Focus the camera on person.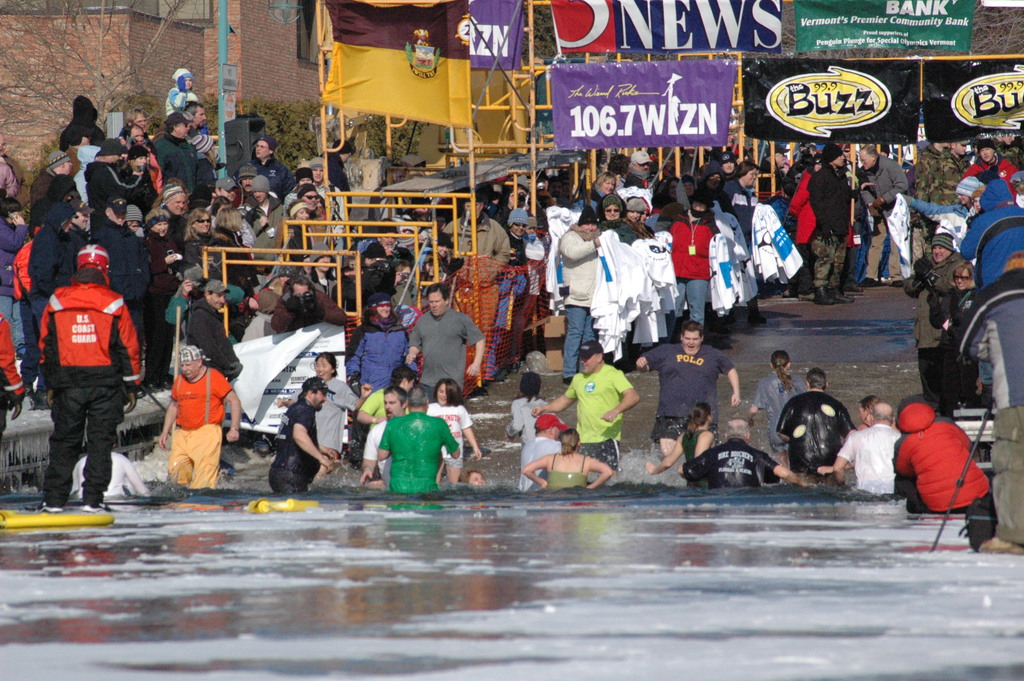
Focus region: locate(803, 141, 857, 305).
